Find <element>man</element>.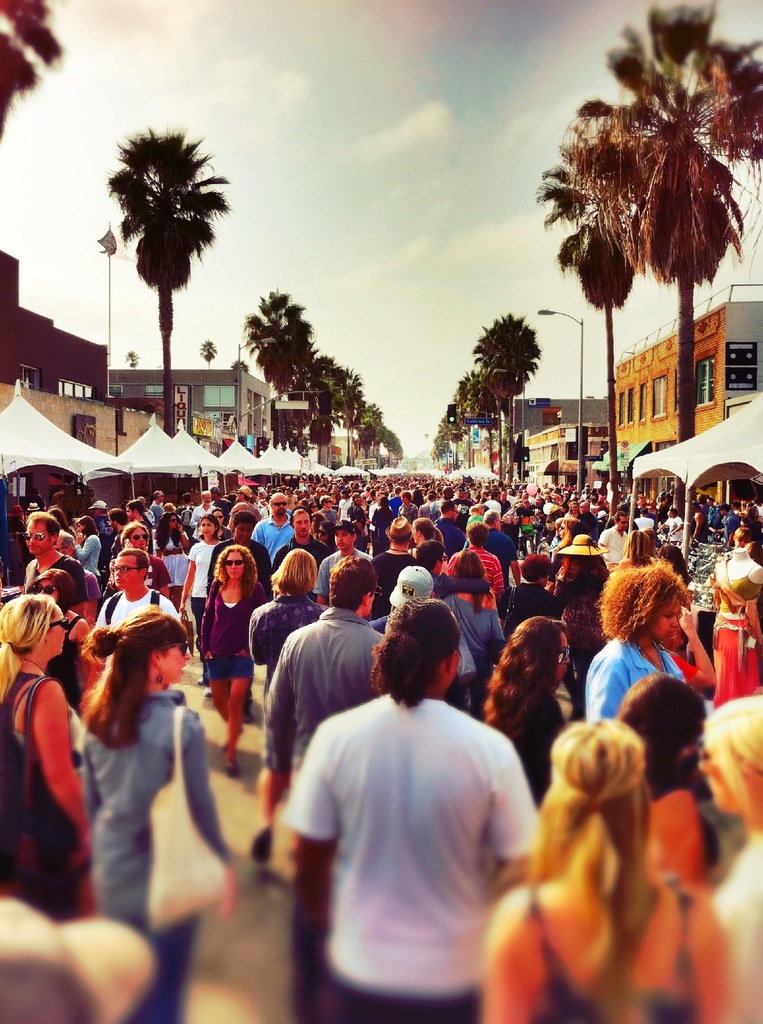
crop(720, 506, 739, 545).
